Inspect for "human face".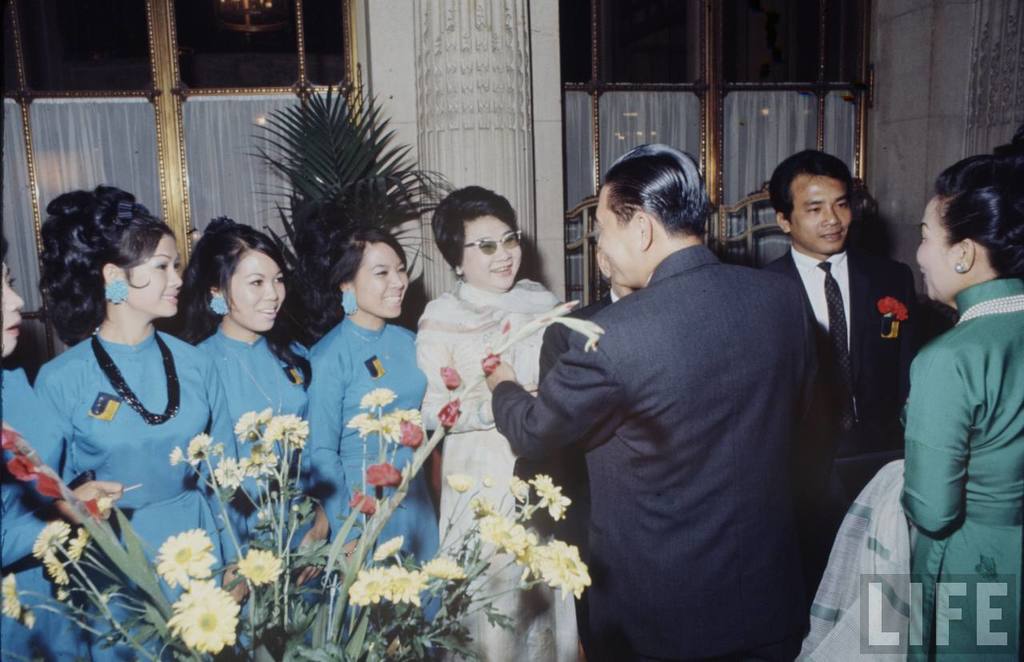
Inspection: 793, 178, 850, 245.
